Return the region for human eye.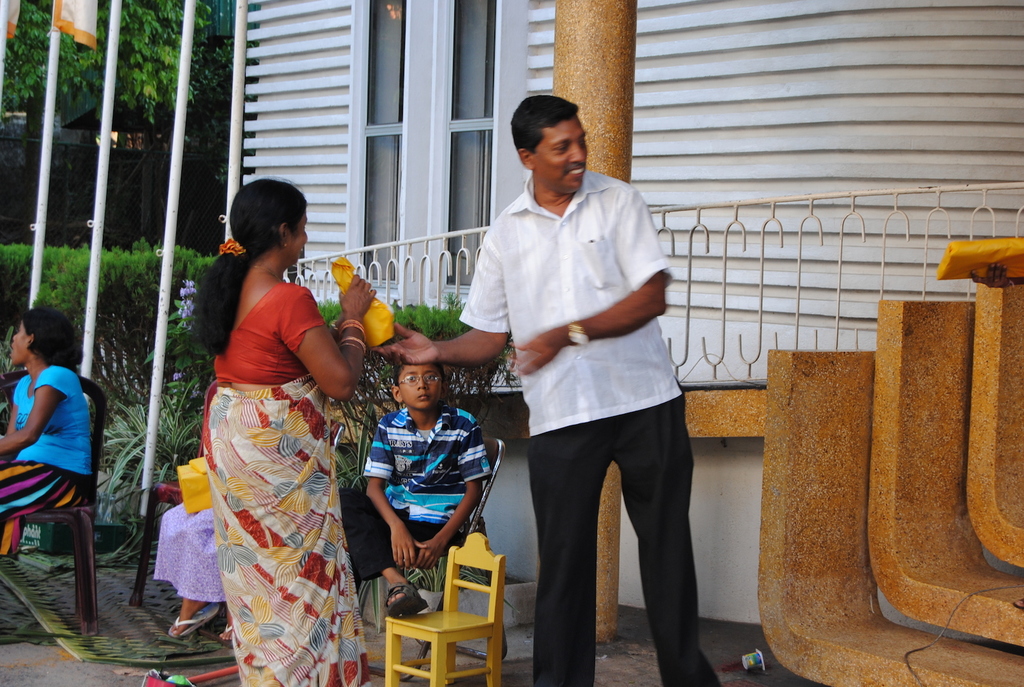
[x1=426, y1=372, x2=437, y2=382].
